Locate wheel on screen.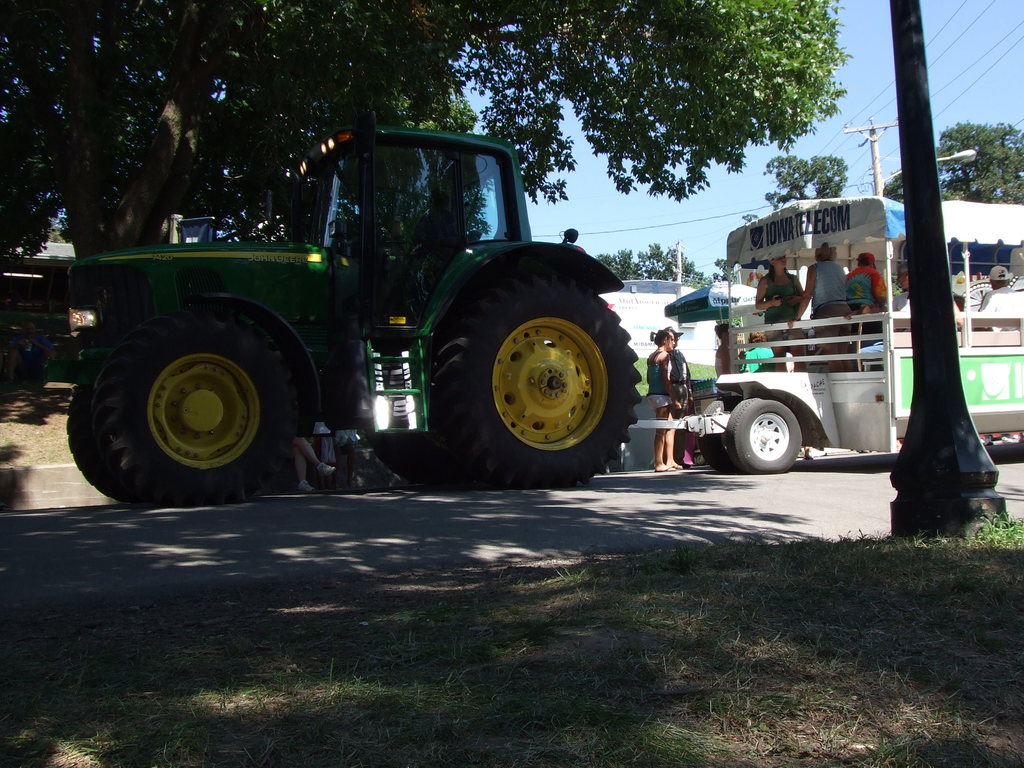
On screen at x1=724 y1=394 x2=801 y2=475.
